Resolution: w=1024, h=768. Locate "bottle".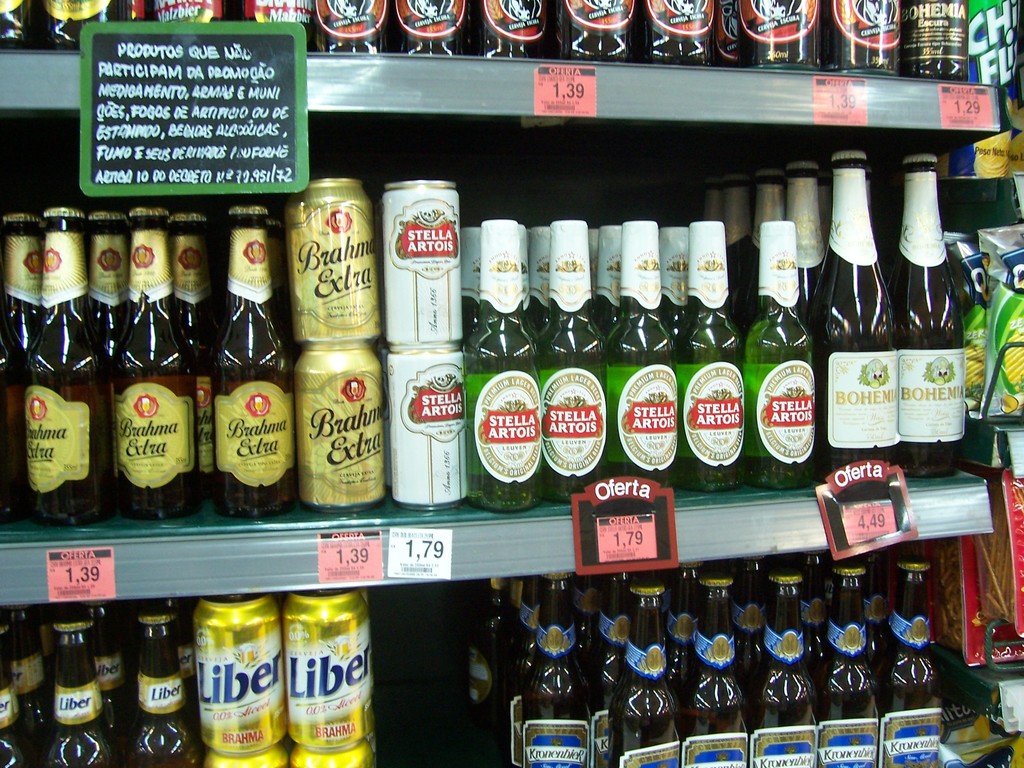
<box>845,565,892,690</box>.
